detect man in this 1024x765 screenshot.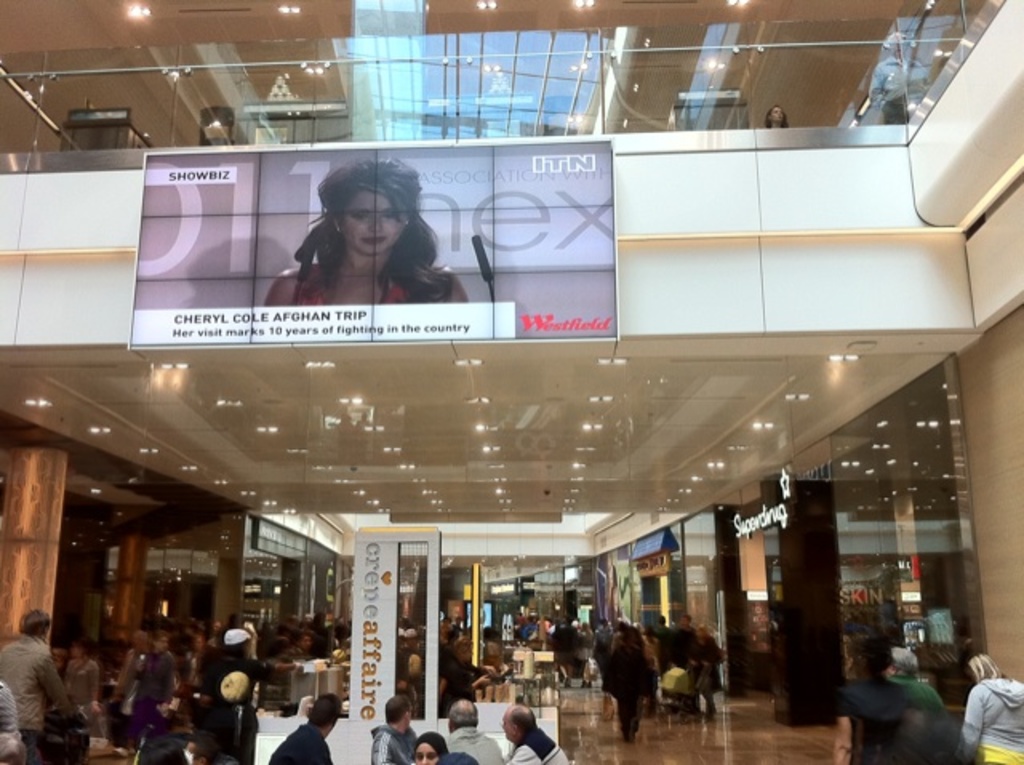
Detection: bbox=(506, 698, 576, 763).
